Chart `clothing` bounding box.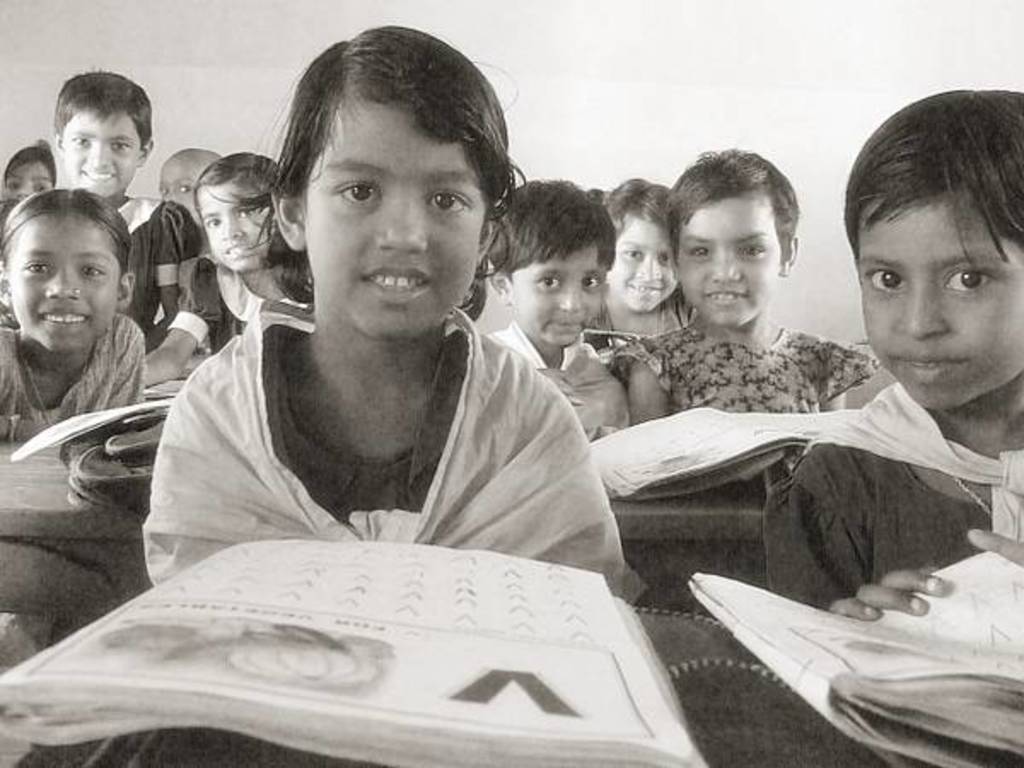
Charted: {"x1": 631, "y1": 307, "x2": 870, "y2": 432}.
